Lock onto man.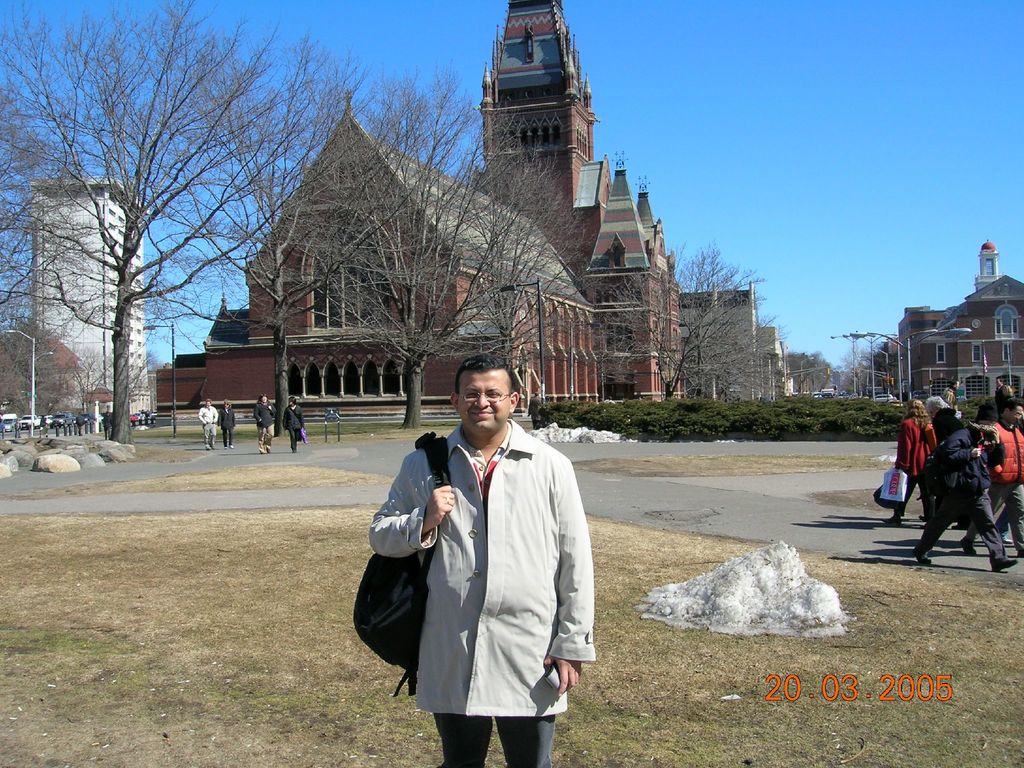
Locked: crop(102, 410, 112, 439).
